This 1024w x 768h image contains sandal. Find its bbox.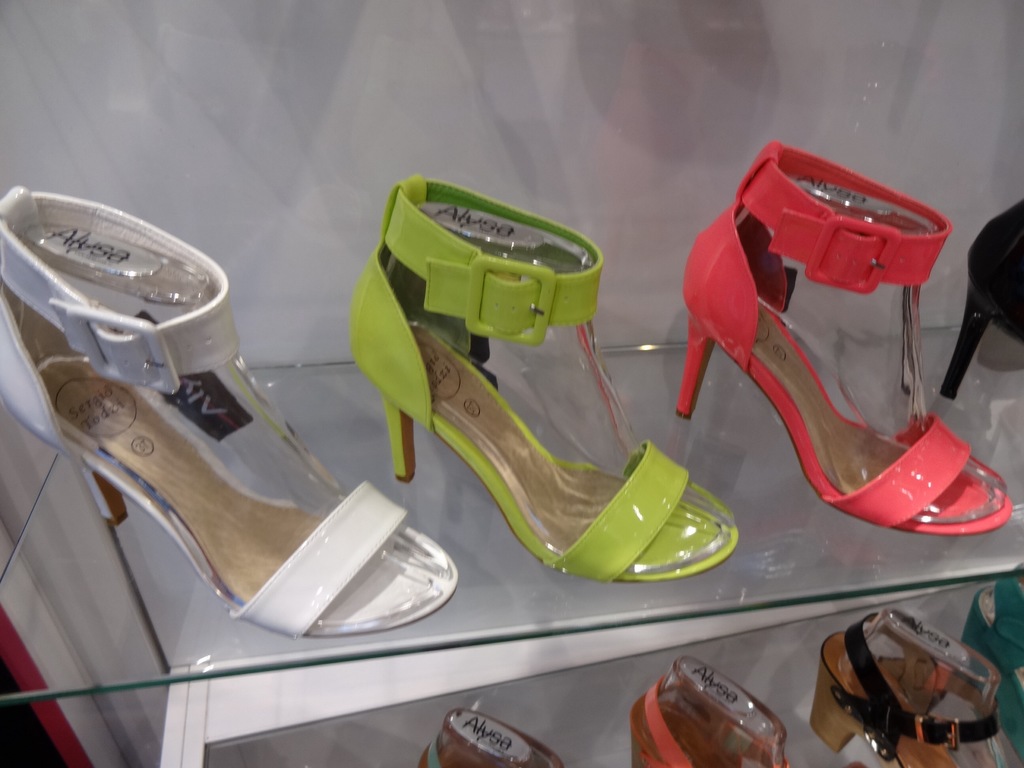
(left=678, top=141, right=1014, bottom=532).
